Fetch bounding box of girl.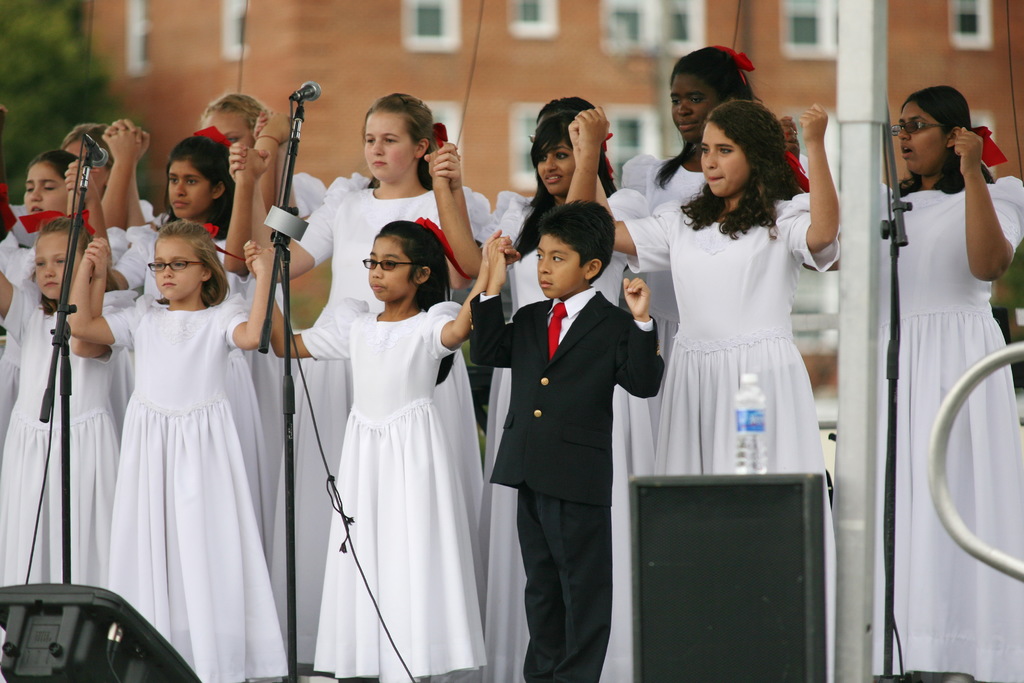
Bbox: (71,123,270,552).
